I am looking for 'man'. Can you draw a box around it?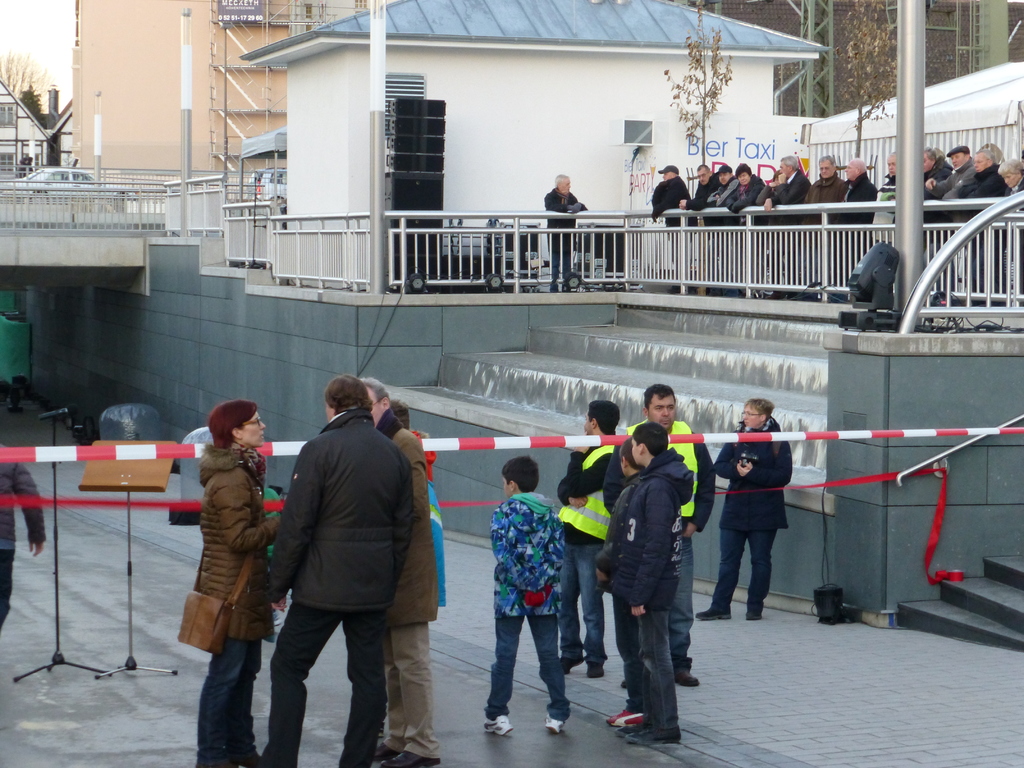
Sure, the bounding box is {"x1": 923, "y1": 141, "x2": 977, "y2": 196}.
